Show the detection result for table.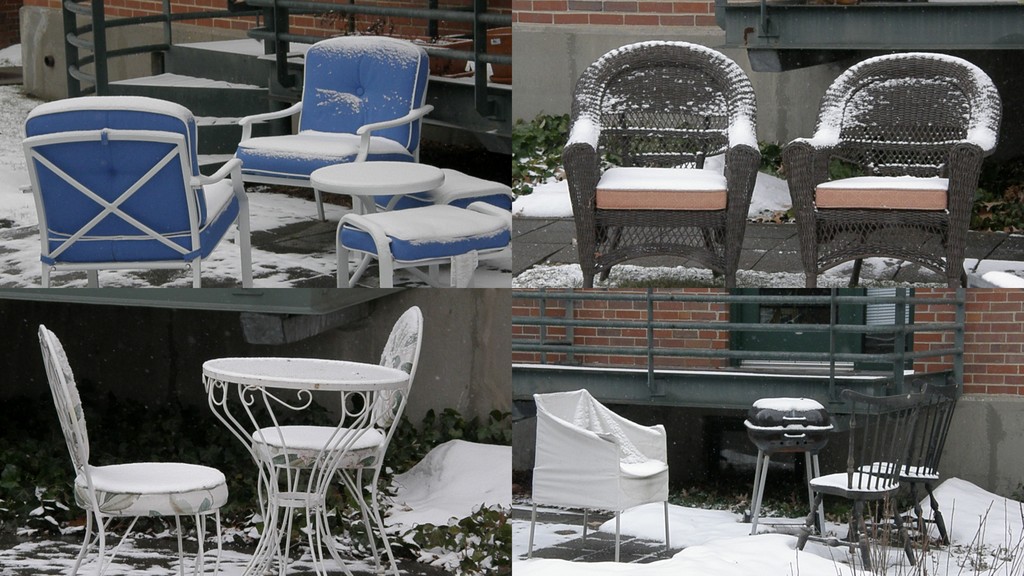
{"left": 0, "top": 268, "right": 404, "bottom": 352}.
